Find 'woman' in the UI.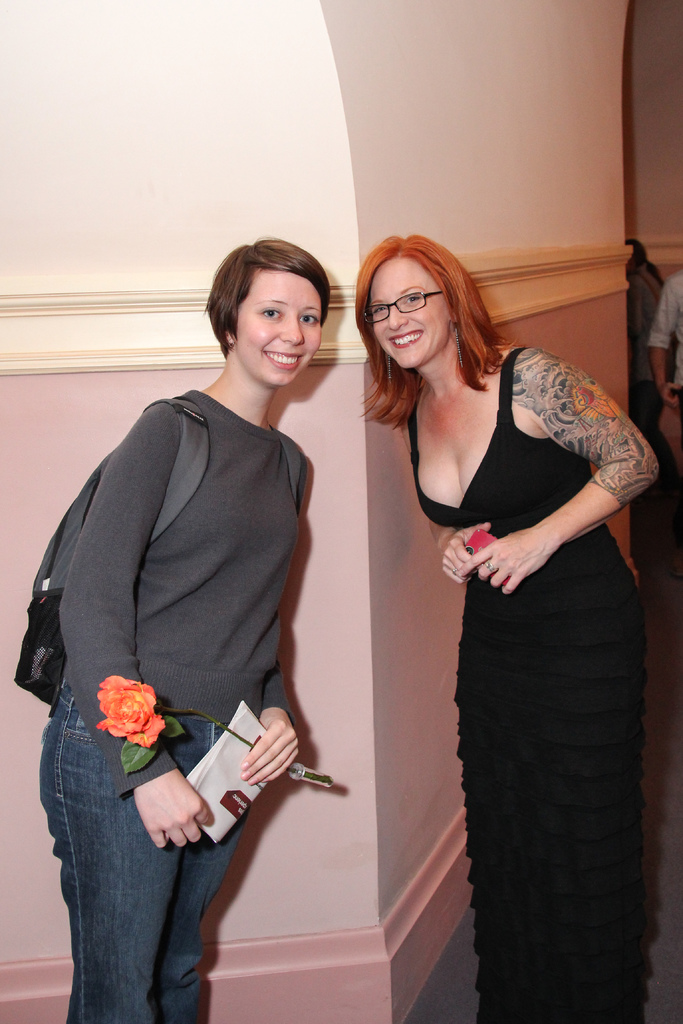
UI element at (347,230,664,1023).
